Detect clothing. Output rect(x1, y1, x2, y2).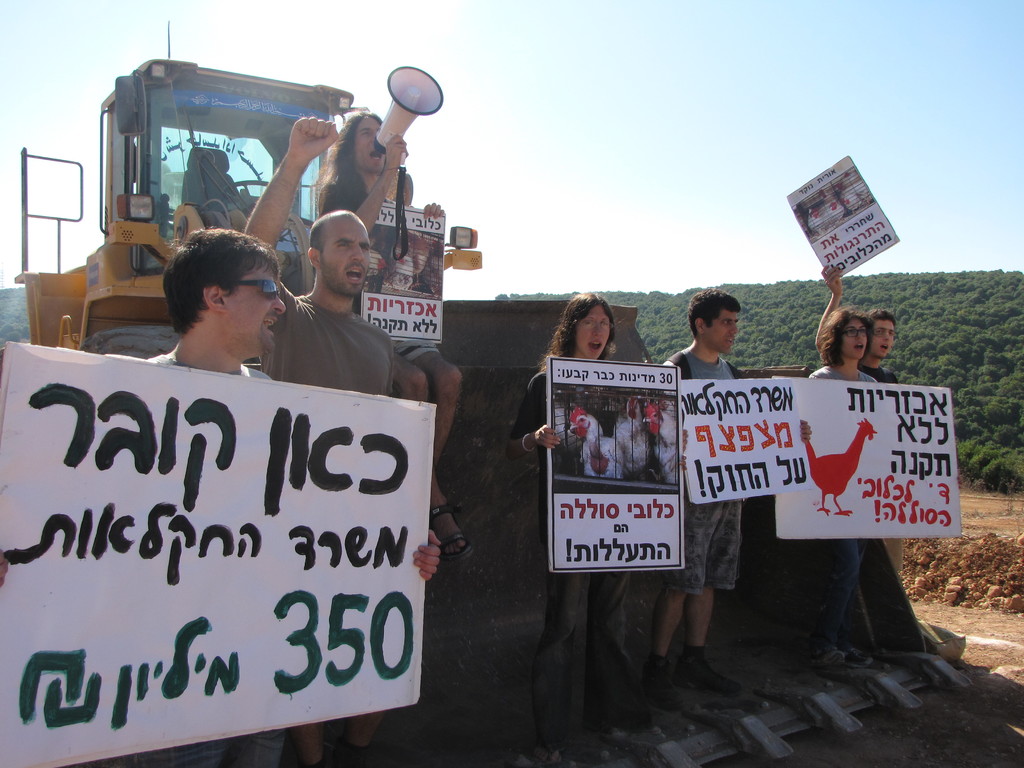
rect(863, 362, 929, 648).
